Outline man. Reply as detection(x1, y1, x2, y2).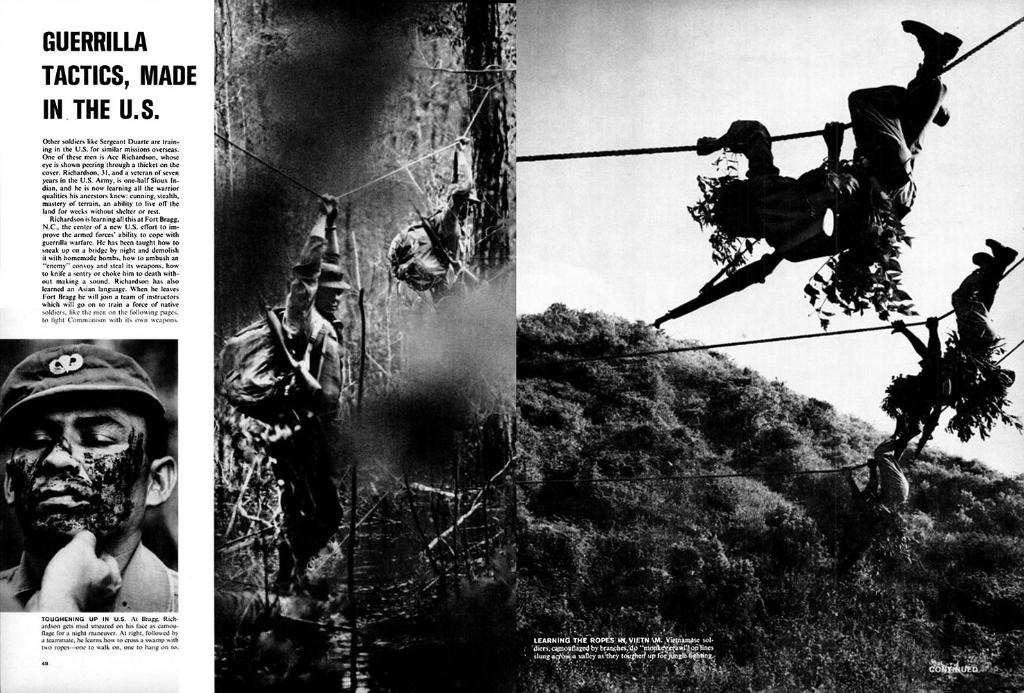
detection(888, 238, 1014, 414).
